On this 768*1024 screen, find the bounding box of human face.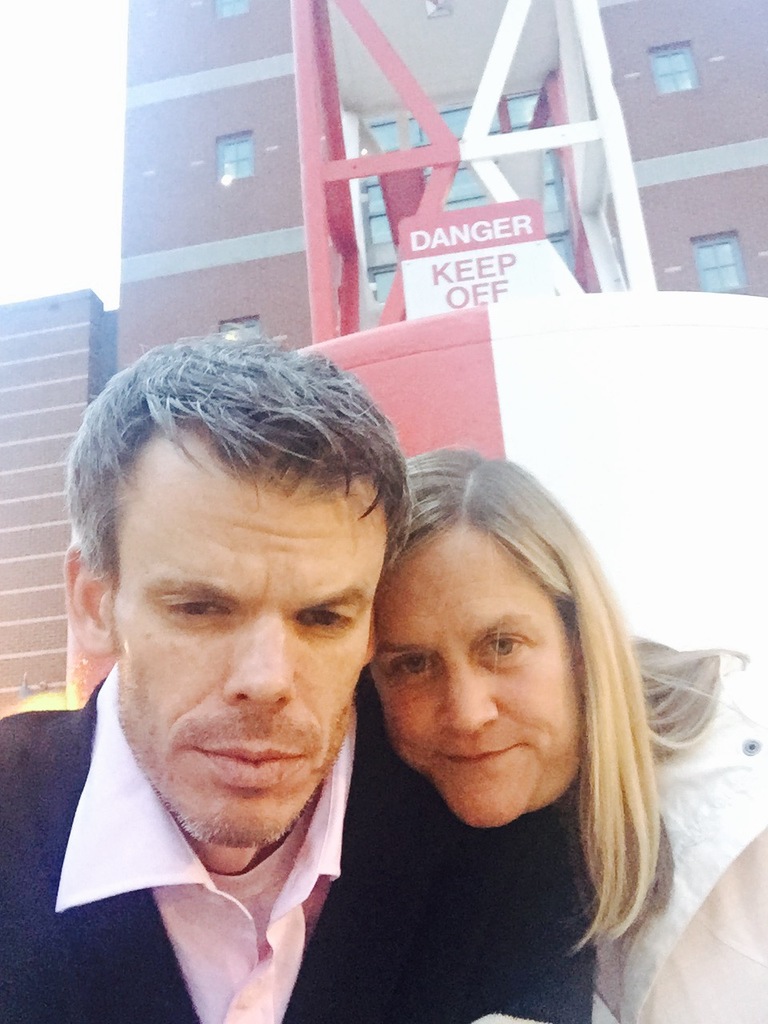
Bounding box: [368, 522, 592, 820].
